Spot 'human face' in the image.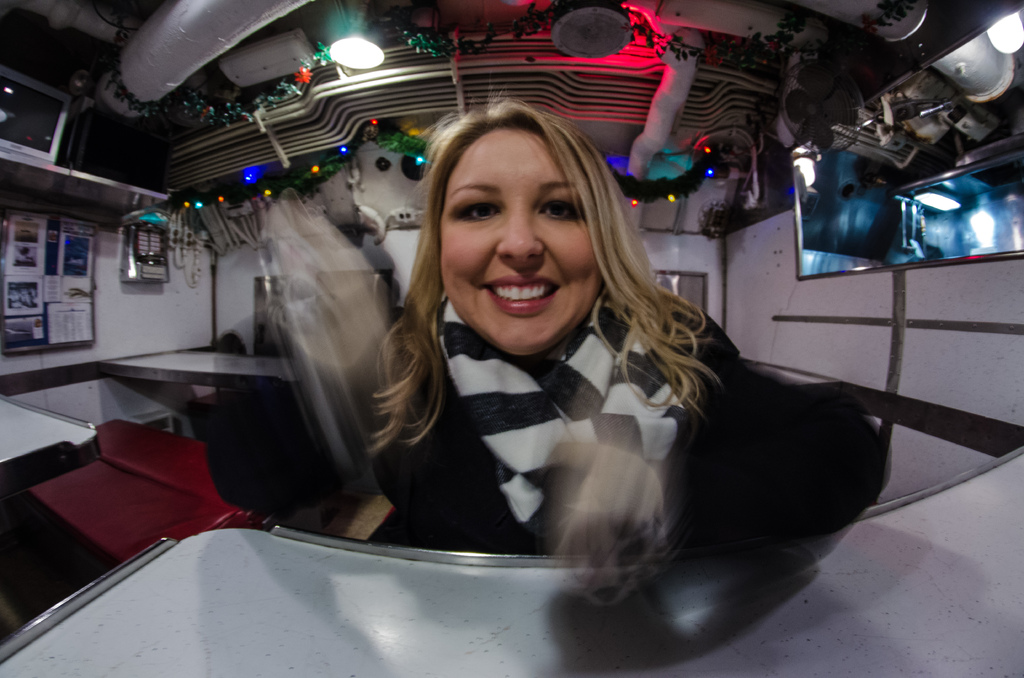
'human face' found at (left=428, top=127, right=607, bottom=344).
